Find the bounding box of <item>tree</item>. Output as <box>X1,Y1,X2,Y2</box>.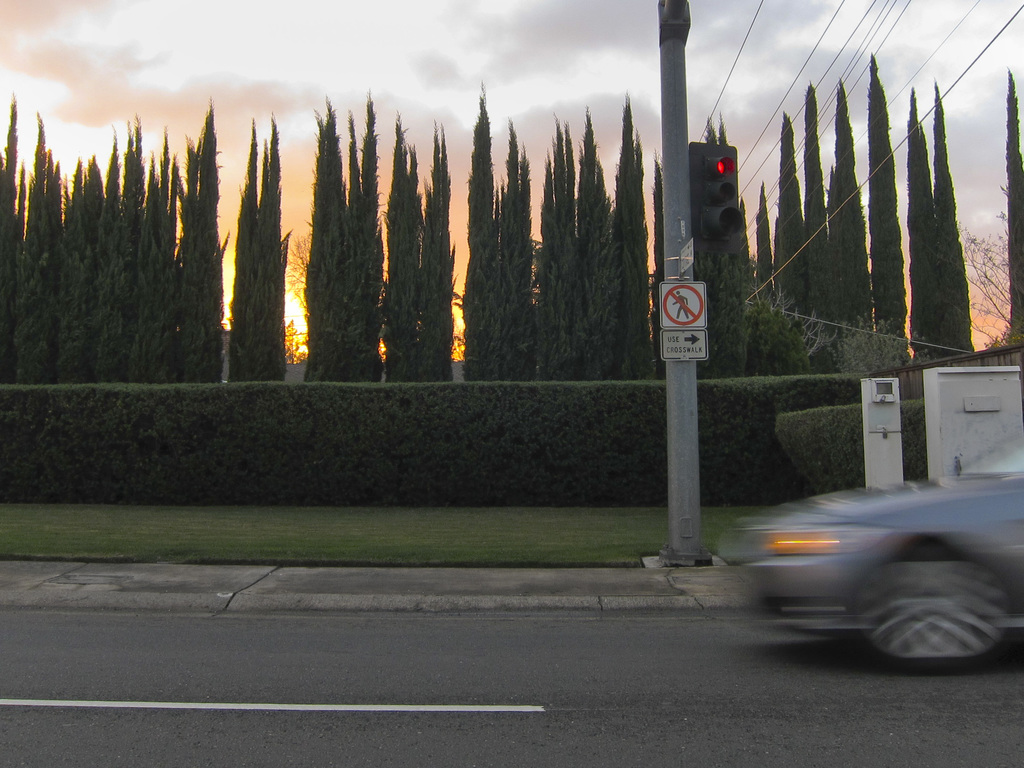
<box>88,125,122,380</box>.
